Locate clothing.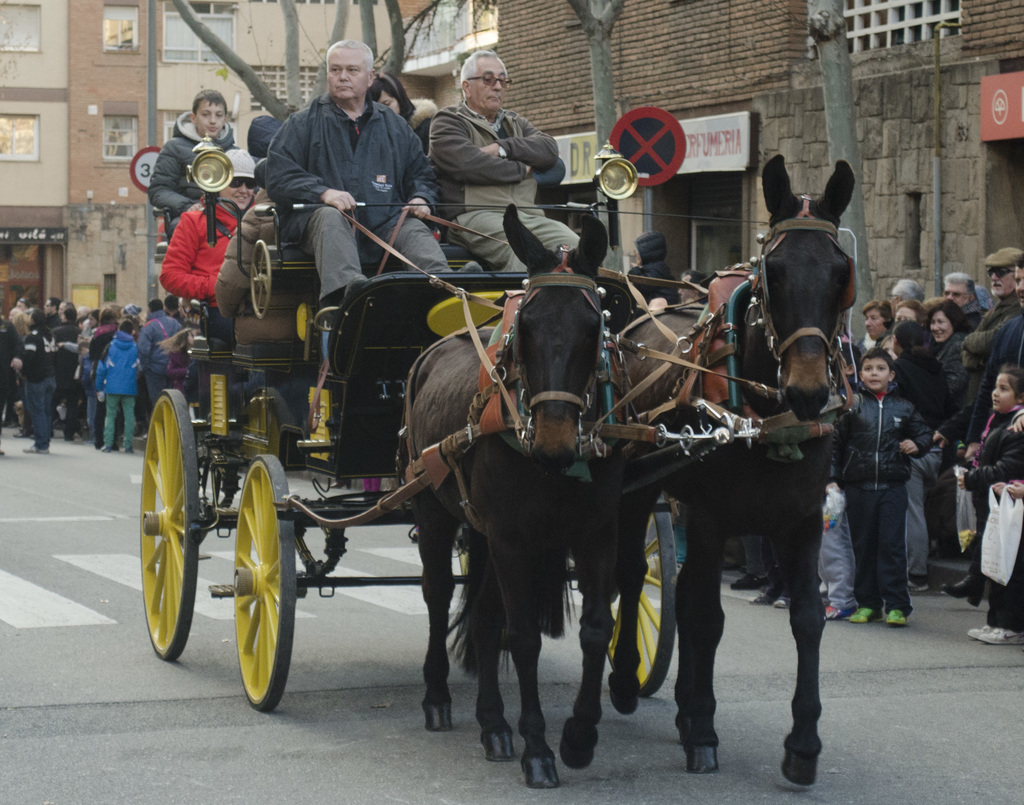
Bounding box: [x1=15, y1=325, x2=54, y2=445].
